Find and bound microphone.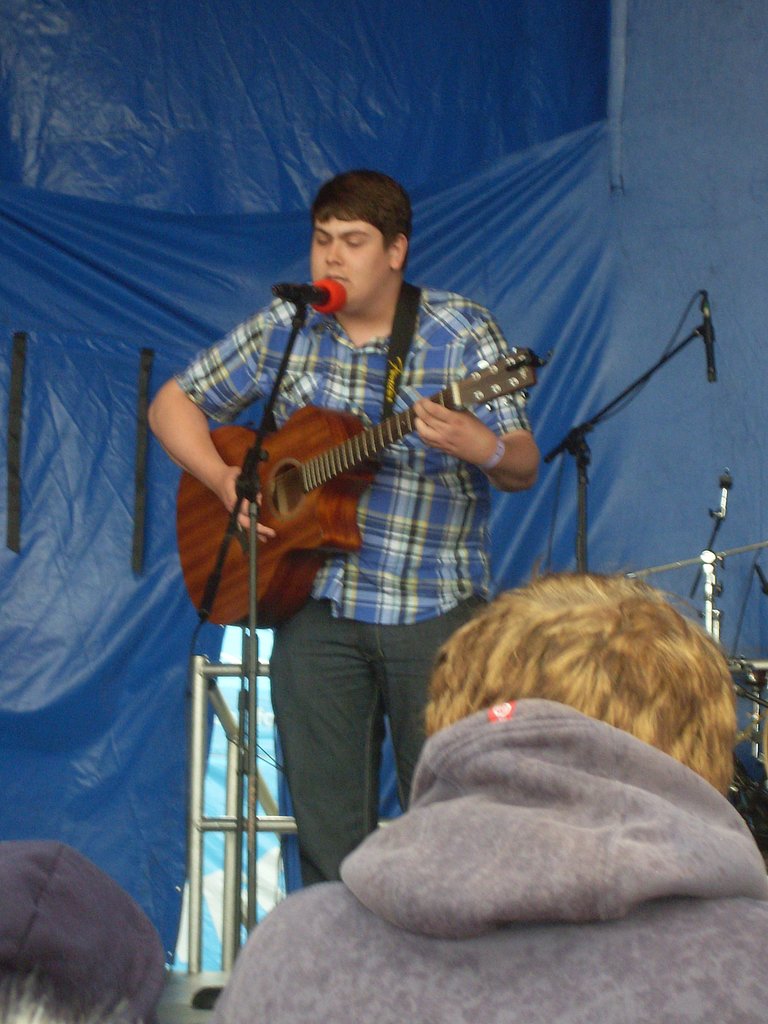
Bound: {"left": 703, "top": 293, "right": 723, "bottom": 378}.
